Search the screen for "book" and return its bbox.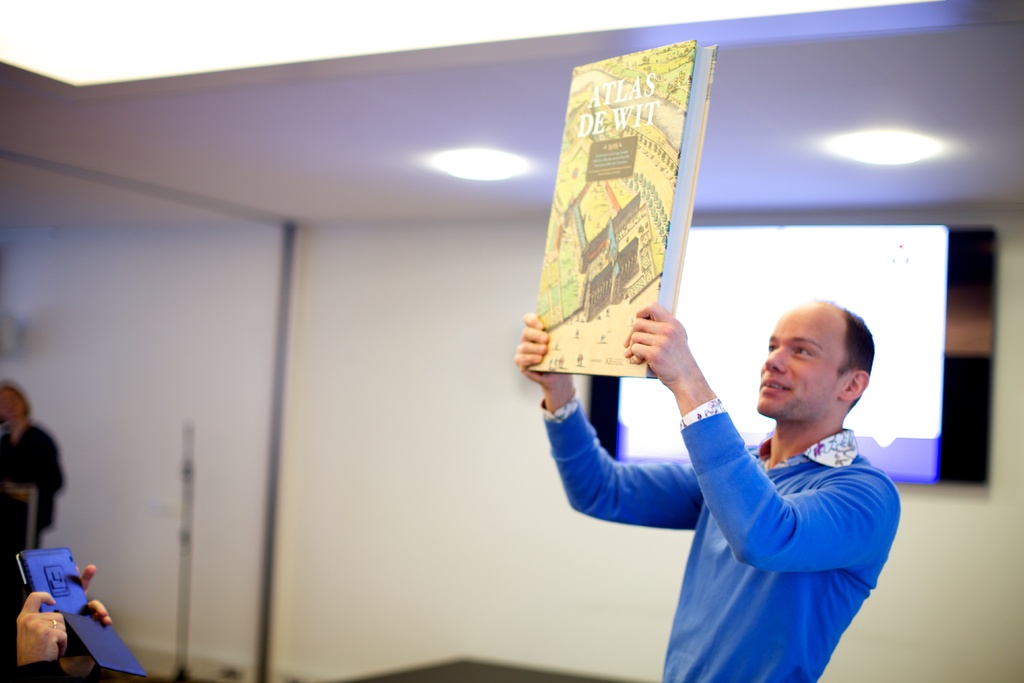
Found: box(519, 37, 717, 383).
